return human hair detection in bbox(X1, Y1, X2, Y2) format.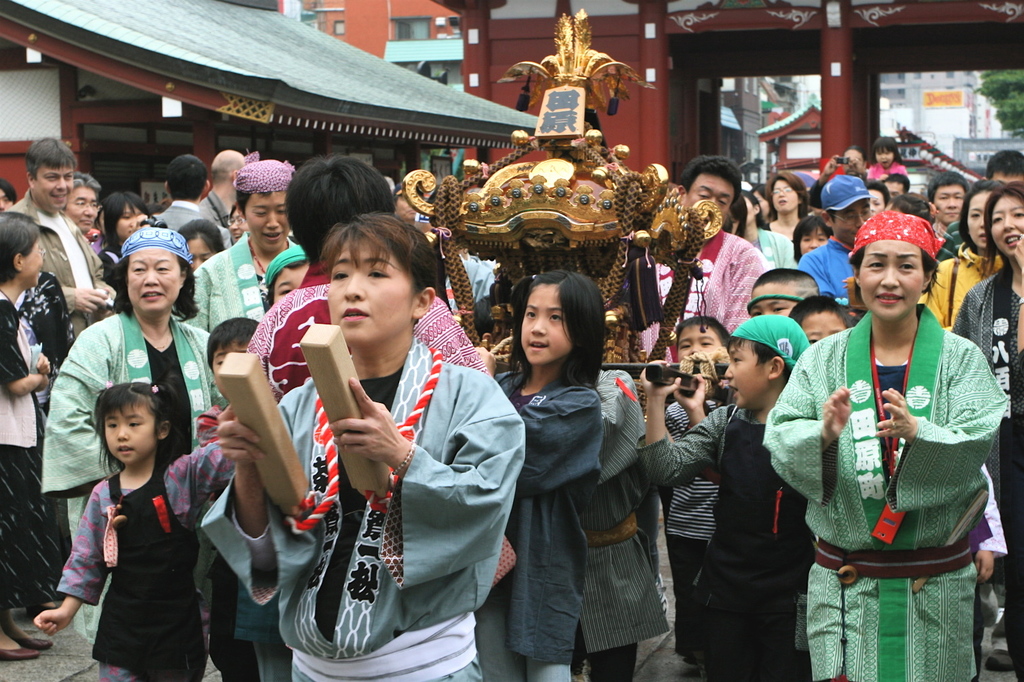
bbox(204, 310, 263, 368).
